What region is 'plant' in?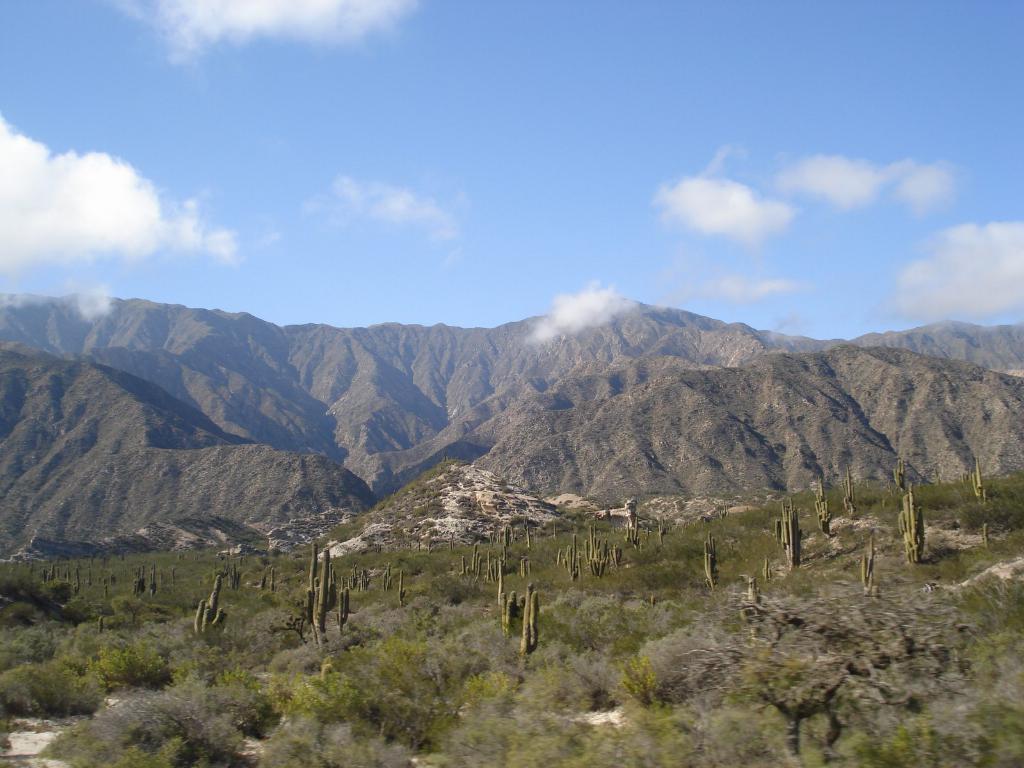
box(774, 503, 787, 543).
